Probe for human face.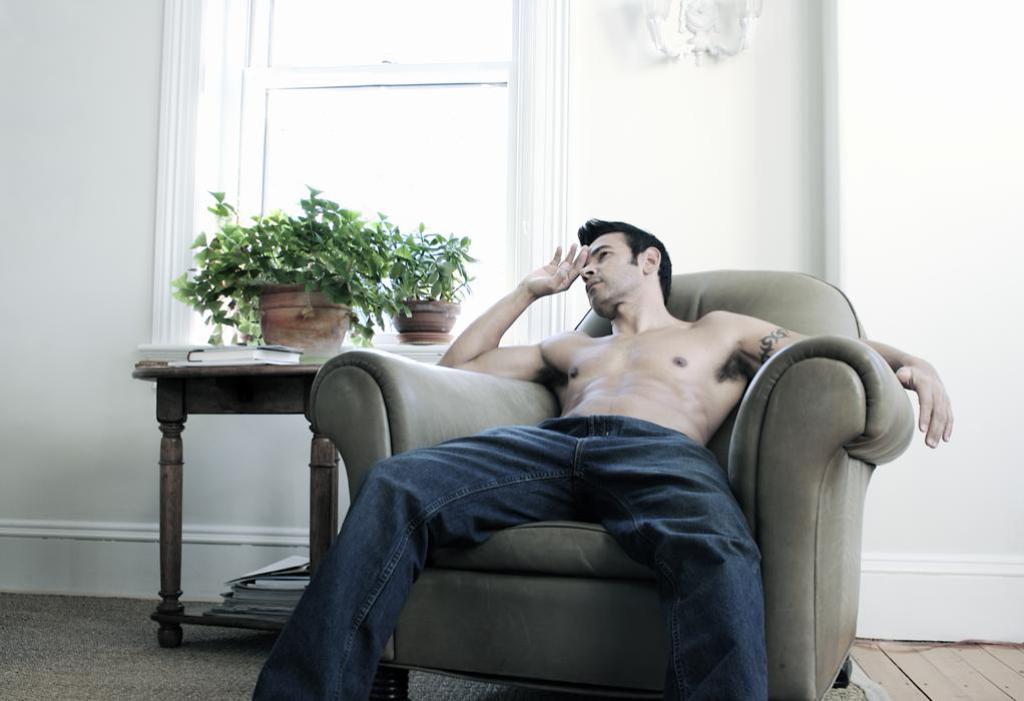
Probe result: 578 233 629 311.
